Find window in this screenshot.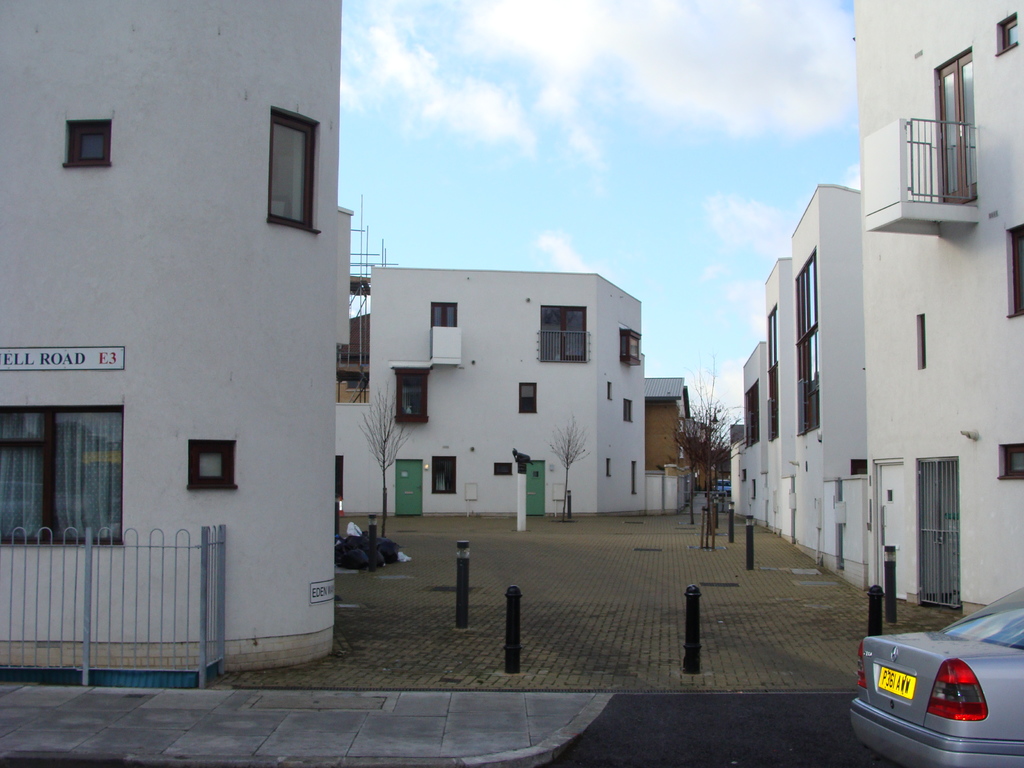
The bounding box for window is <region>932, 45, 979, 207</region>.
